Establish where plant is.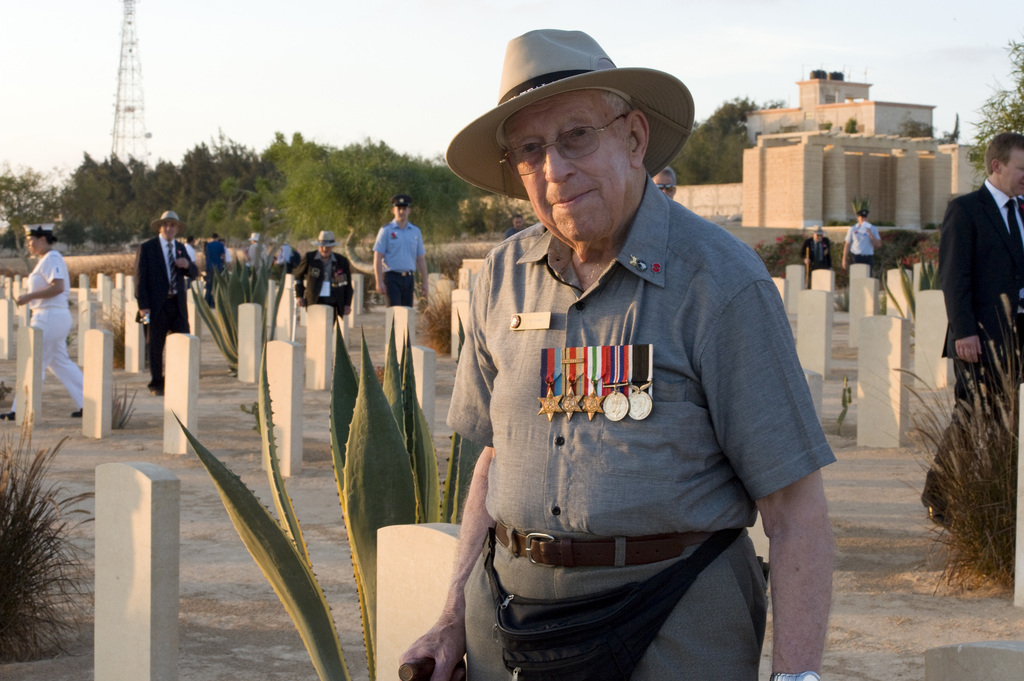
Established at (left=836, top=376, right=858, bottom=435).
